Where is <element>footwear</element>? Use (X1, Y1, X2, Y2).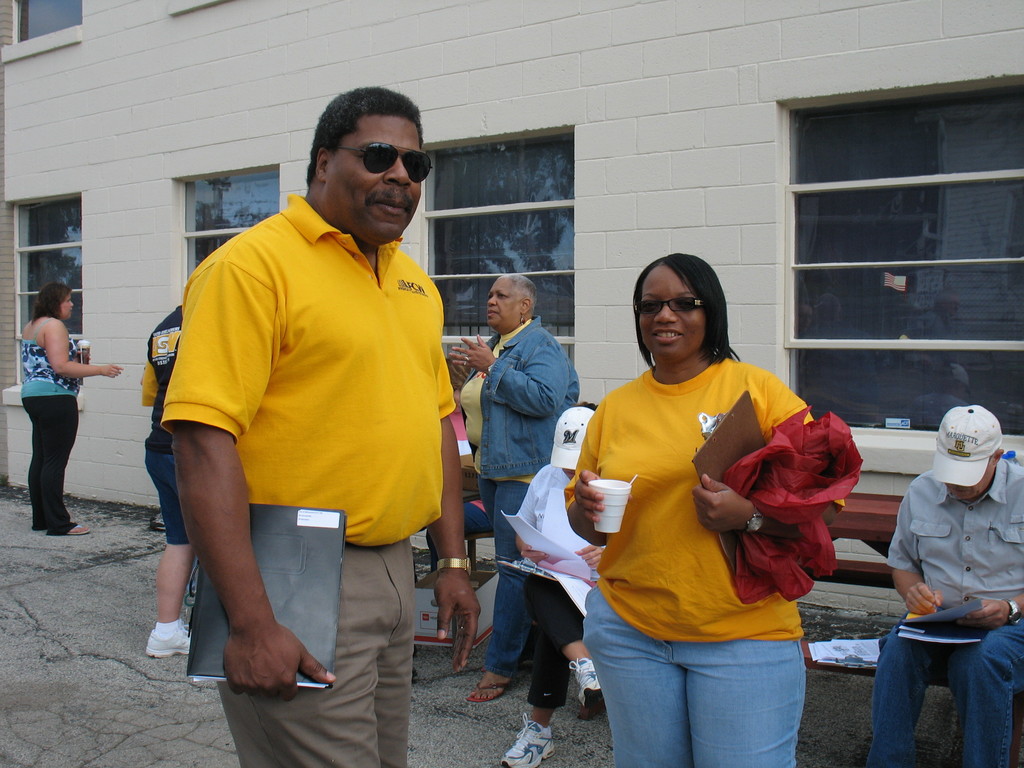
(566, 653, 606, 704).
